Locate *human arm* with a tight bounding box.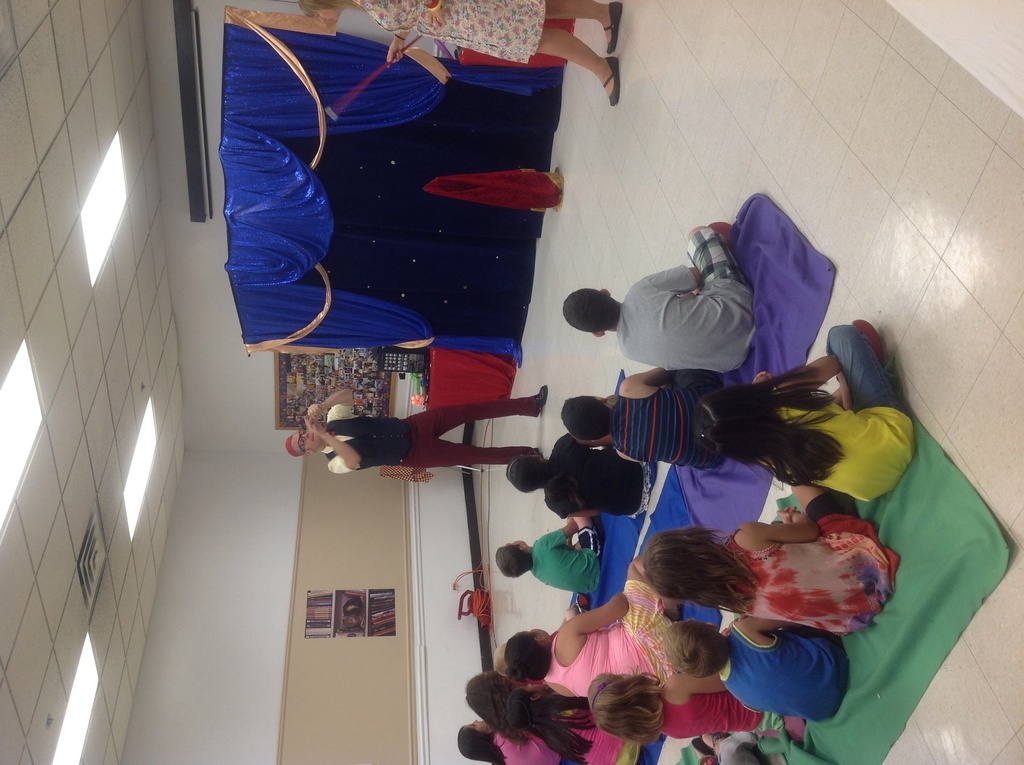
left=772, top=351, right=842, bottom=401.
